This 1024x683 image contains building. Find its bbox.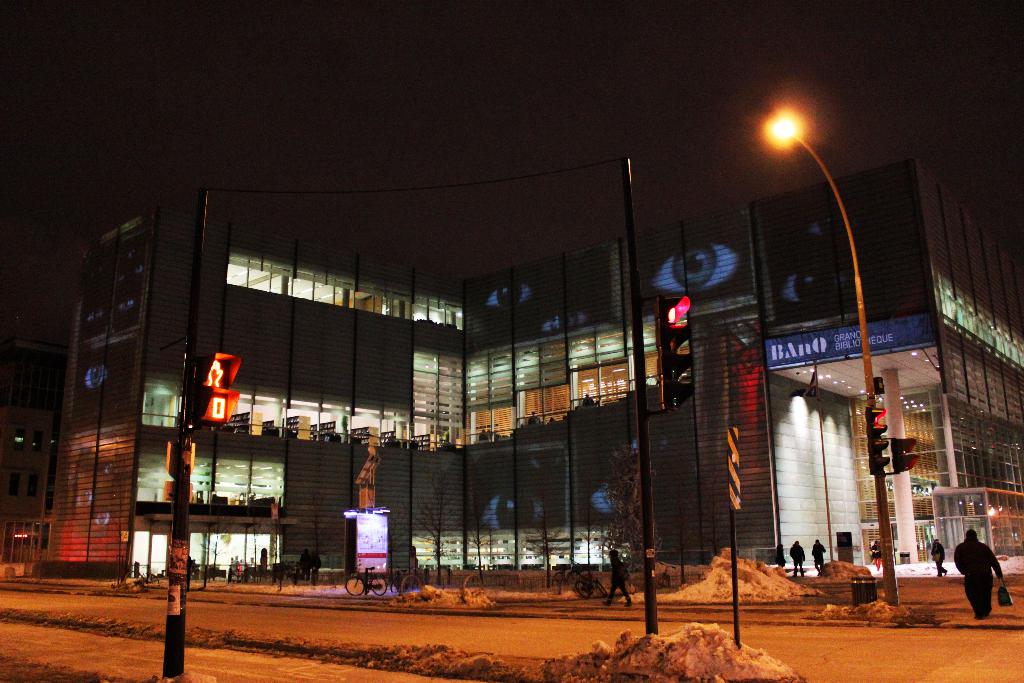
[46,158,1023,580].
